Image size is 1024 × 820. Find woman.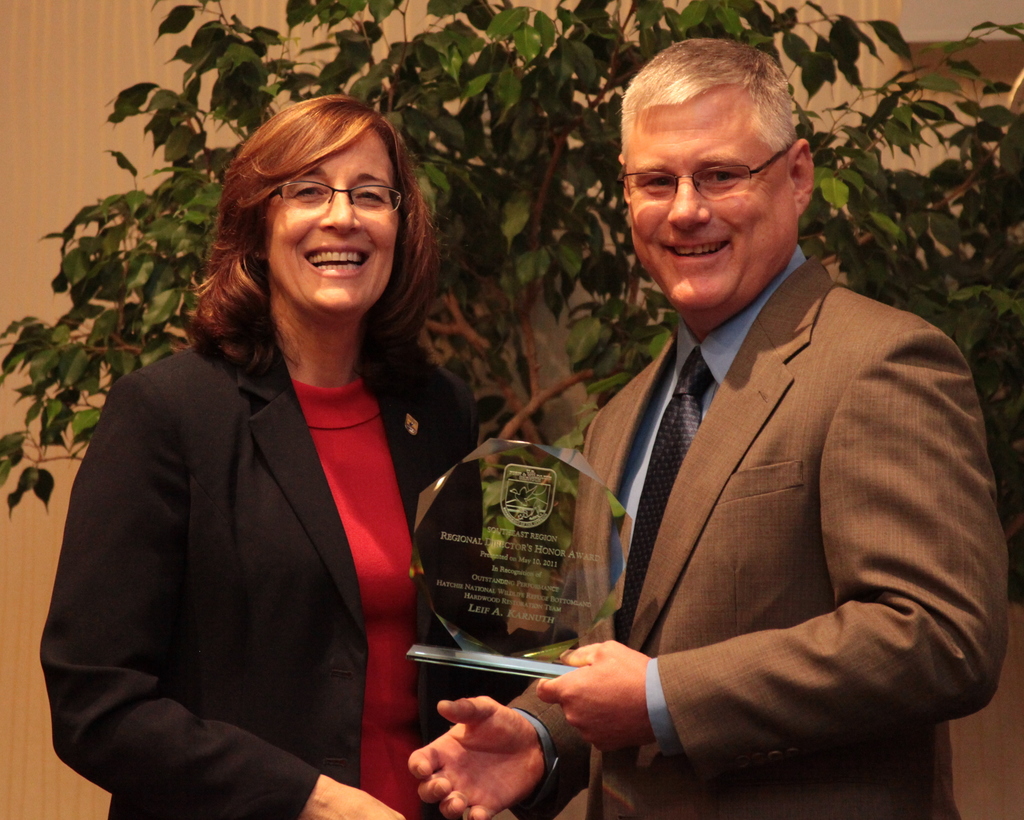
detection(42, 94, 506, 819).
